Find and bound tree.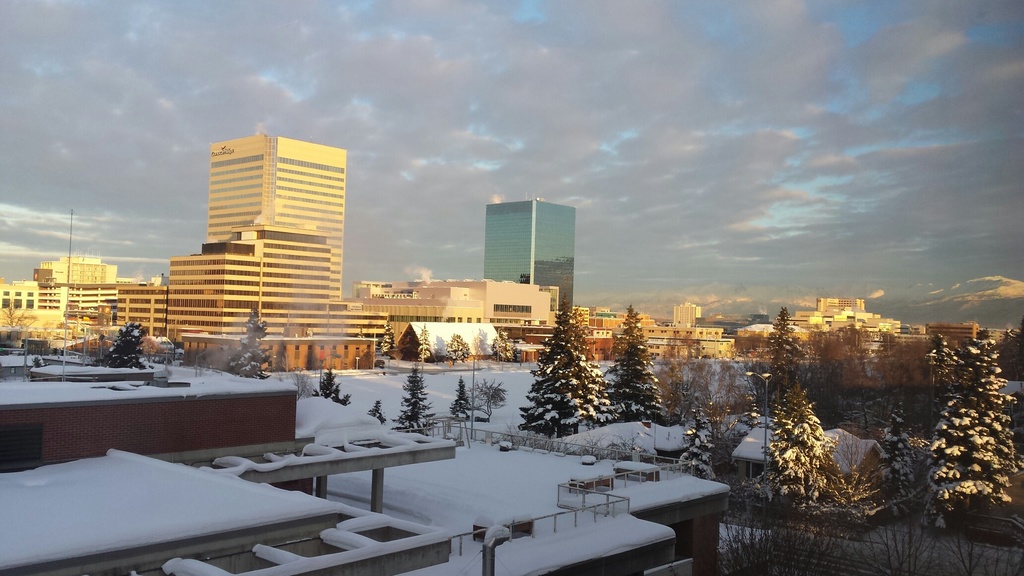
Bound: {"x1": 378, "y1": 315, "x2": 399, "y2": 361}.
